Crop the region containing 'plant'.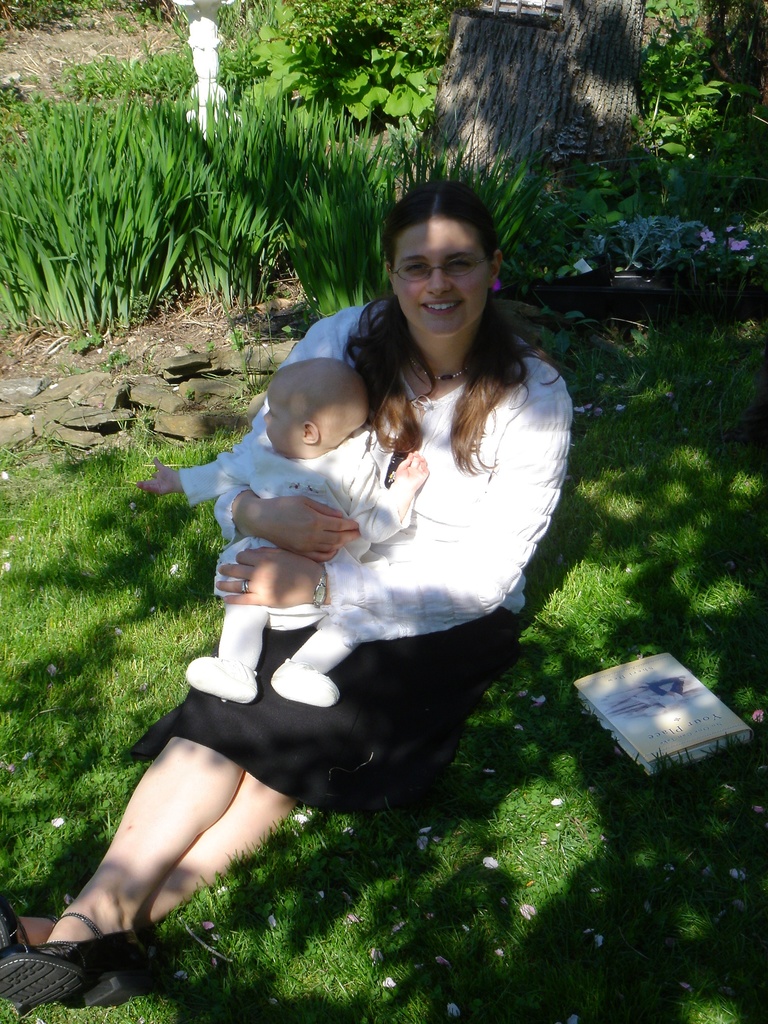
Crop region: box(590, 147, 644, 230).
